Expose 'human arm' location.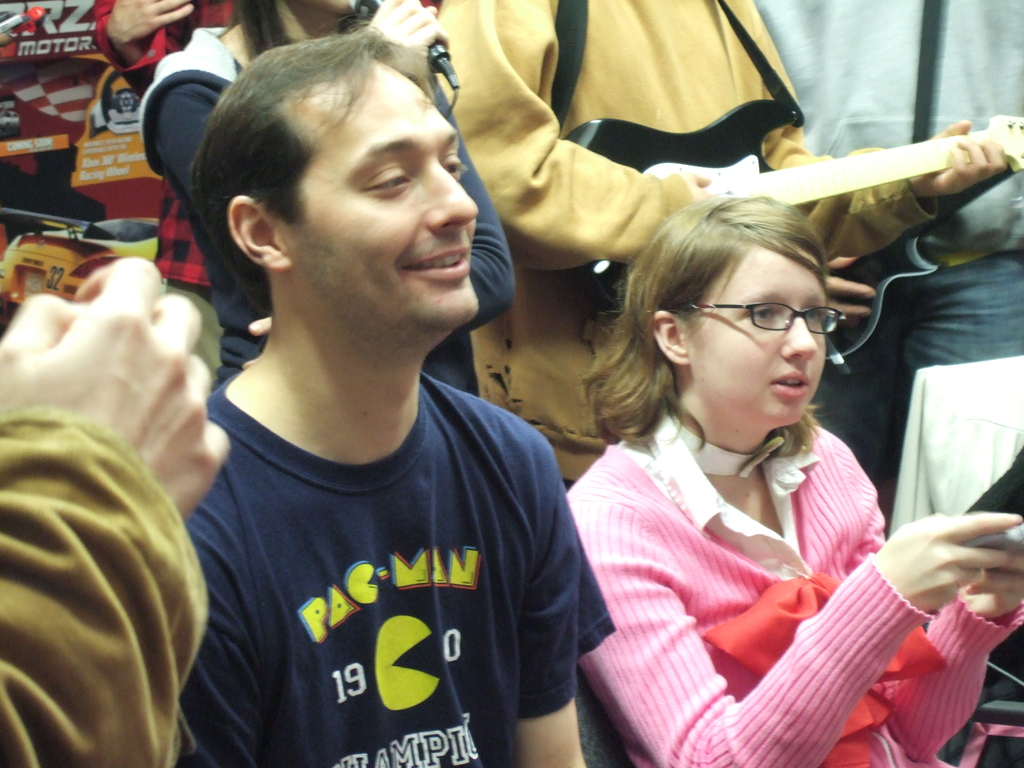
Exposed at {"x1": 10, "y1": 259, "x2": 233, "y2": 767}.
